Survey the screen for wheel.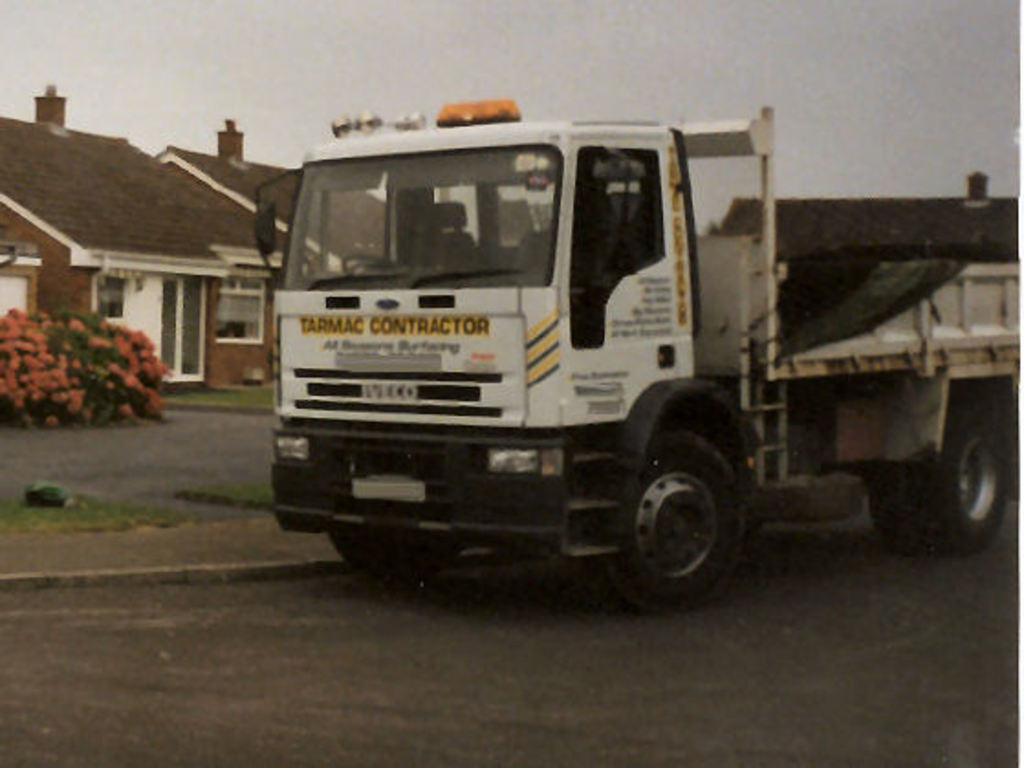
Survey found: box(863, 414, 1011, 563).
